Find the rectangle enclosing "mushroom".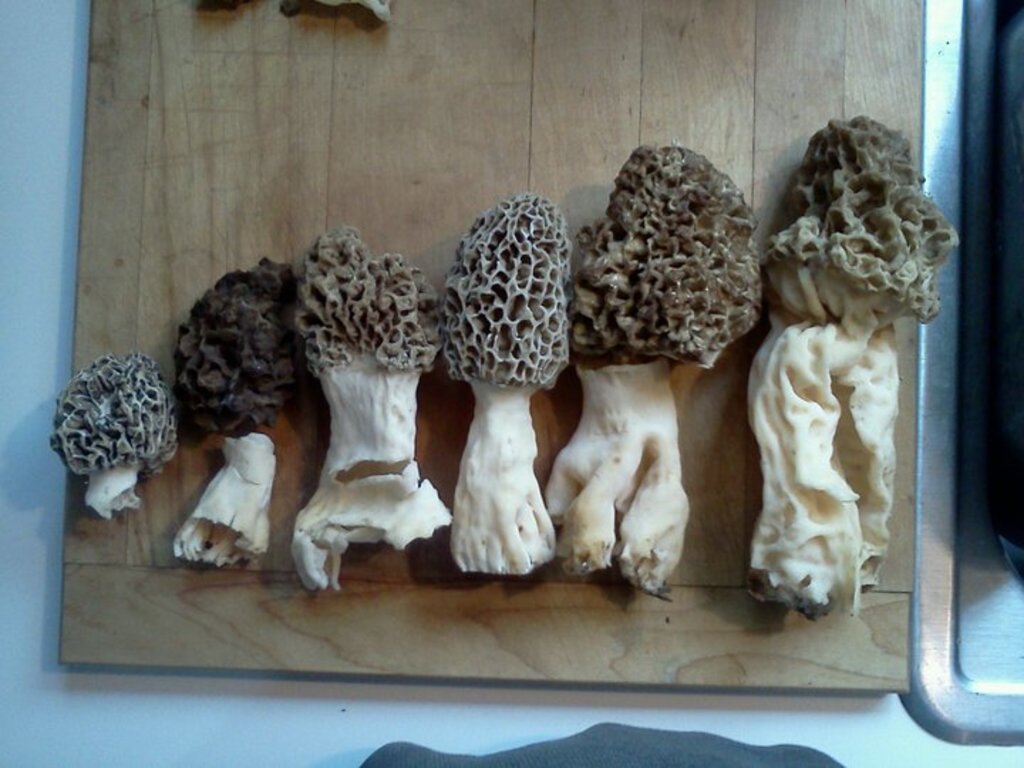
<bbox>55, 350, 182, 515</bbox>.
